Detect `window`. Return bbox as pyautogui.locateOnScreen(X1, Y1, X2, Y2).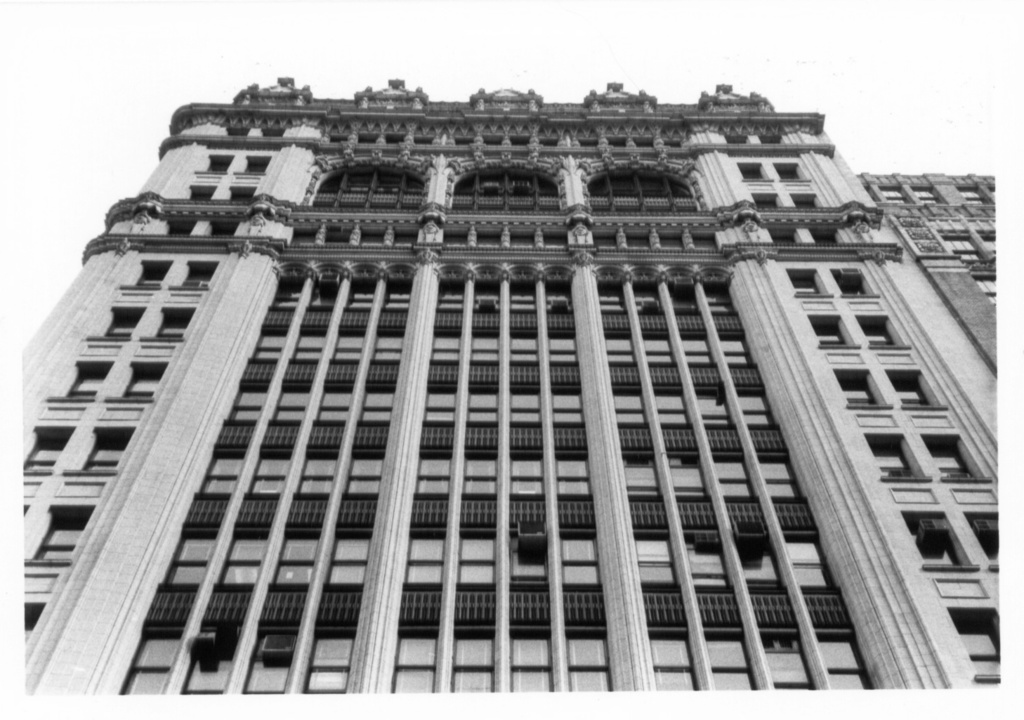
pyautogui.locateOnScreen(123, 366, 159, 403).
